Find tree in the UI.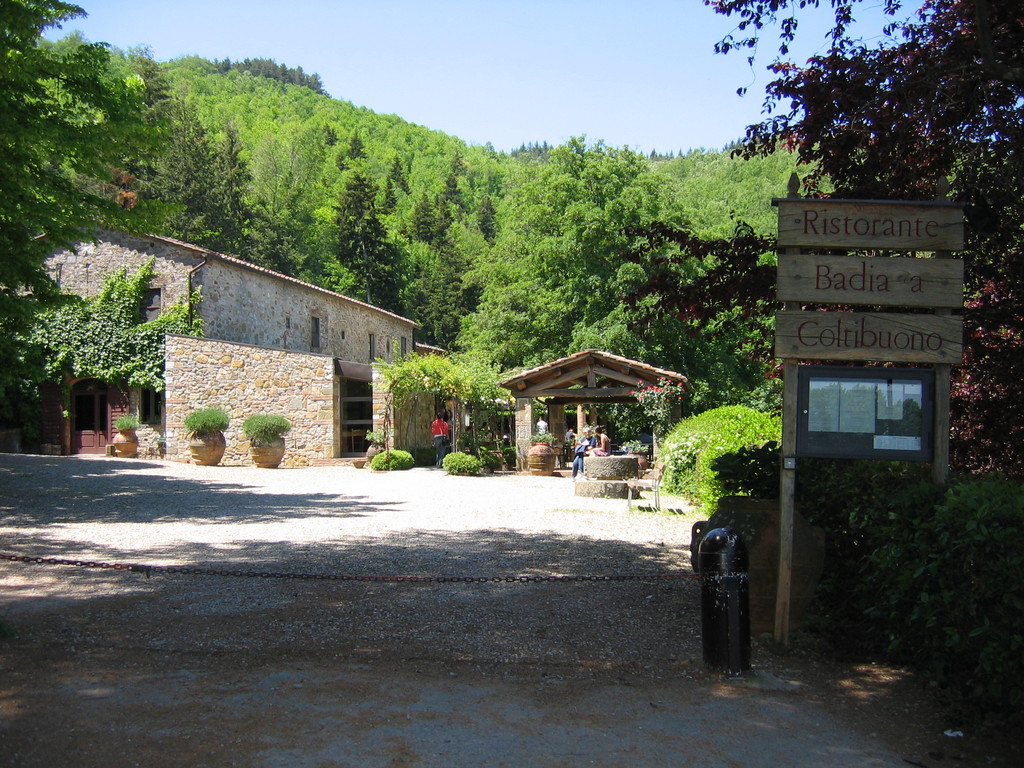
UI element at bbox(620, 206, 786, 393).
